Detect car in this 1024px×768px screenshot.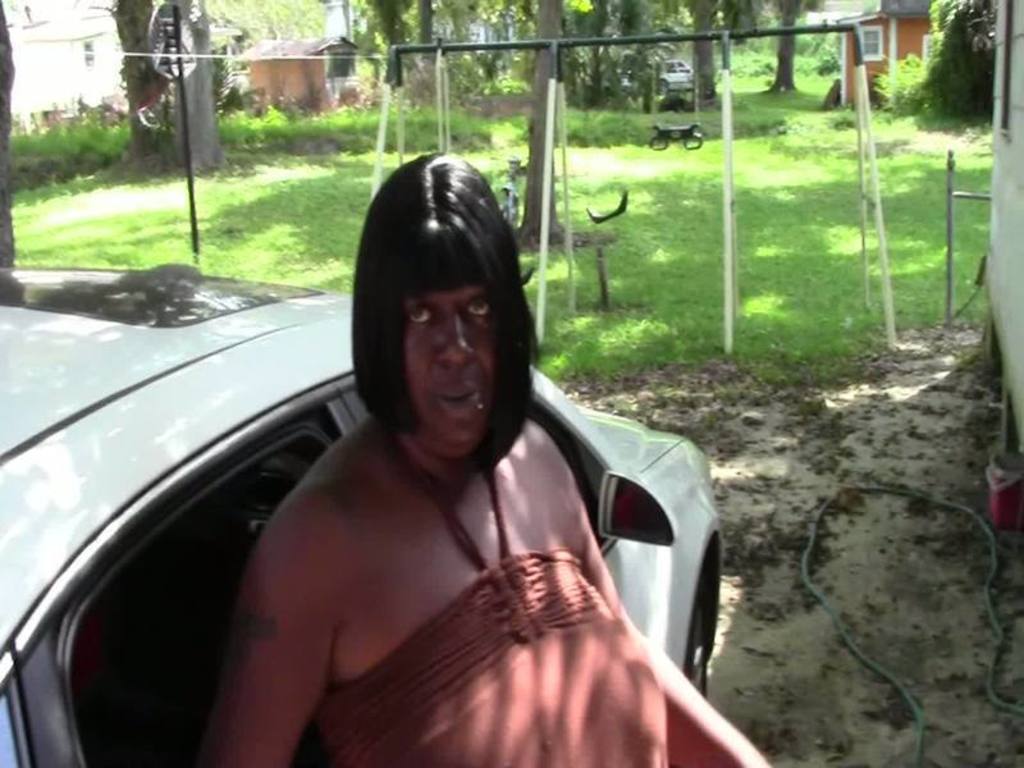
Detection: rect(640, 56, 692, 96).
